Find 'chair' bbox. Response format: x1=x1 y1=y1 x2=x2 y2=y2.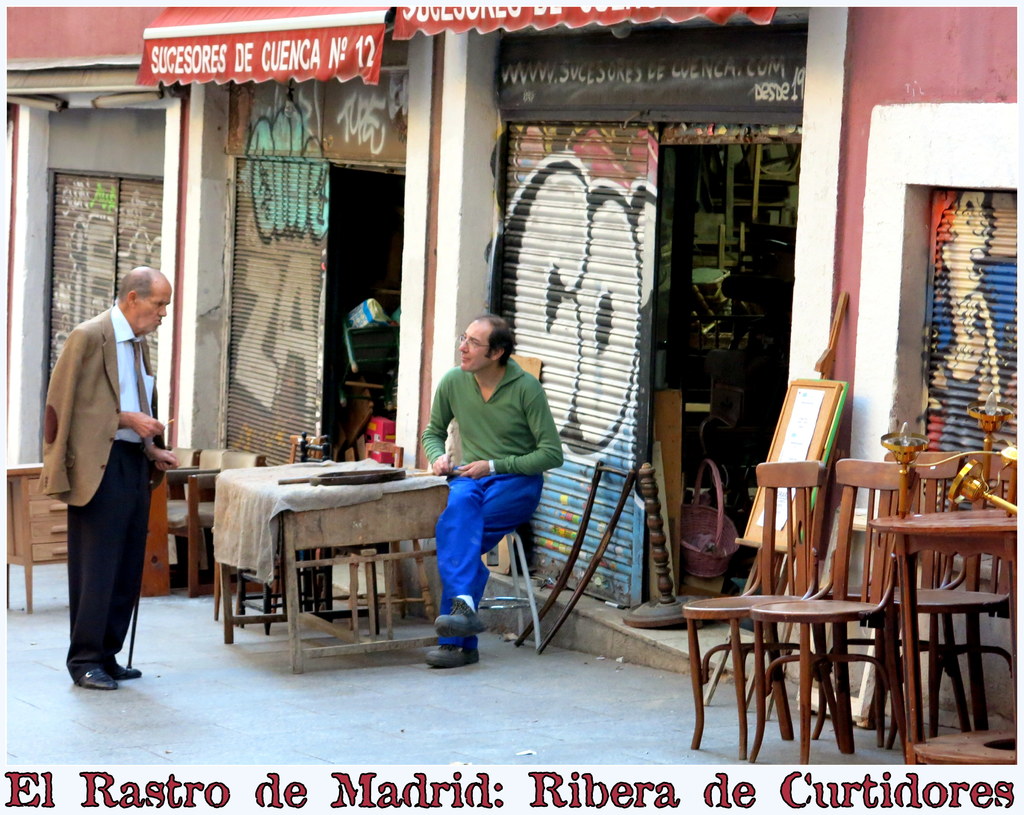
x1=164 y1=450 x2=268 y2=601.
